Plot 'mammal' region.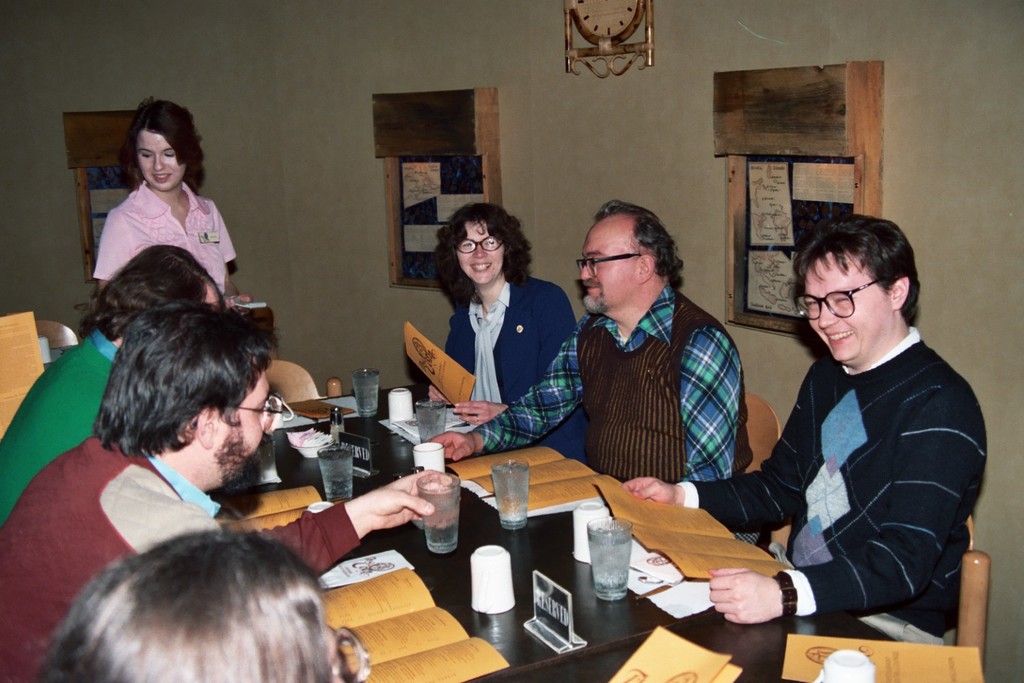
Plotted at l=0, t=303, r=455, b=682.
